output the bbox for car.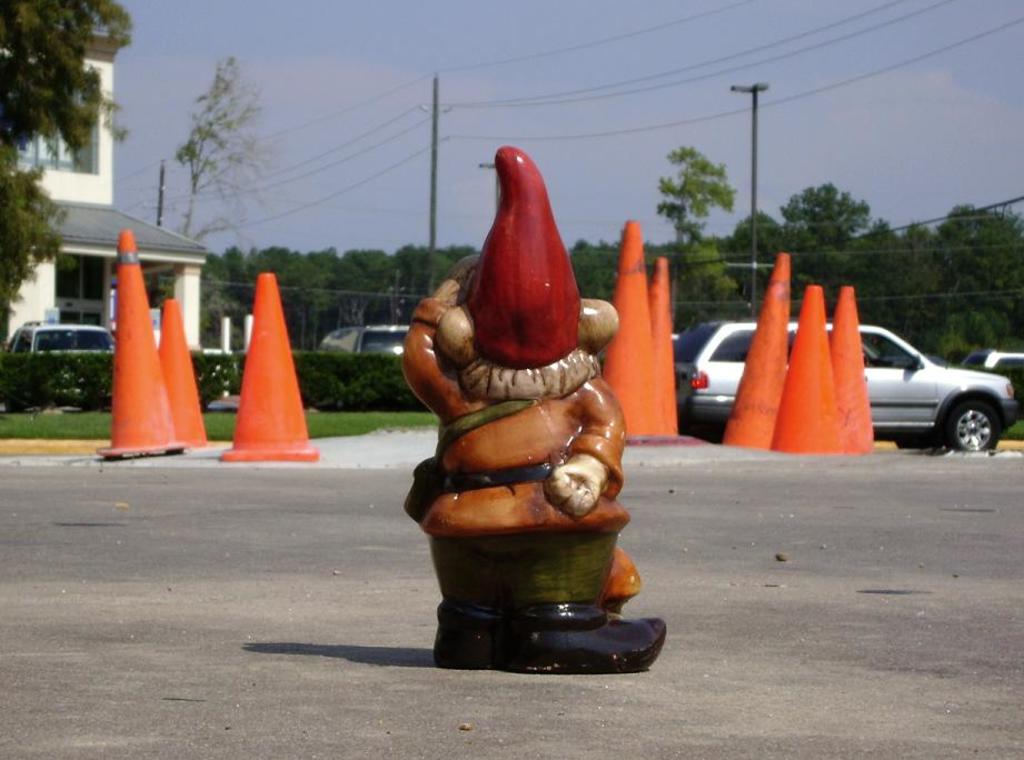
[8, 323, 116, 352].
